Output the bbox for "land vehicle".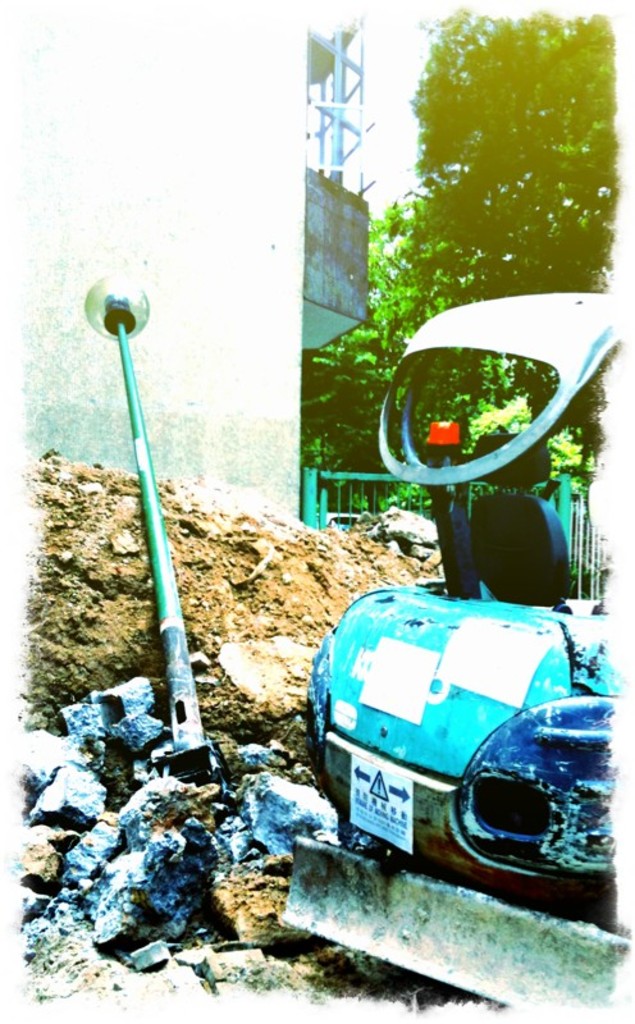
x1=307, y1=292, x2=625, y2=1023.
